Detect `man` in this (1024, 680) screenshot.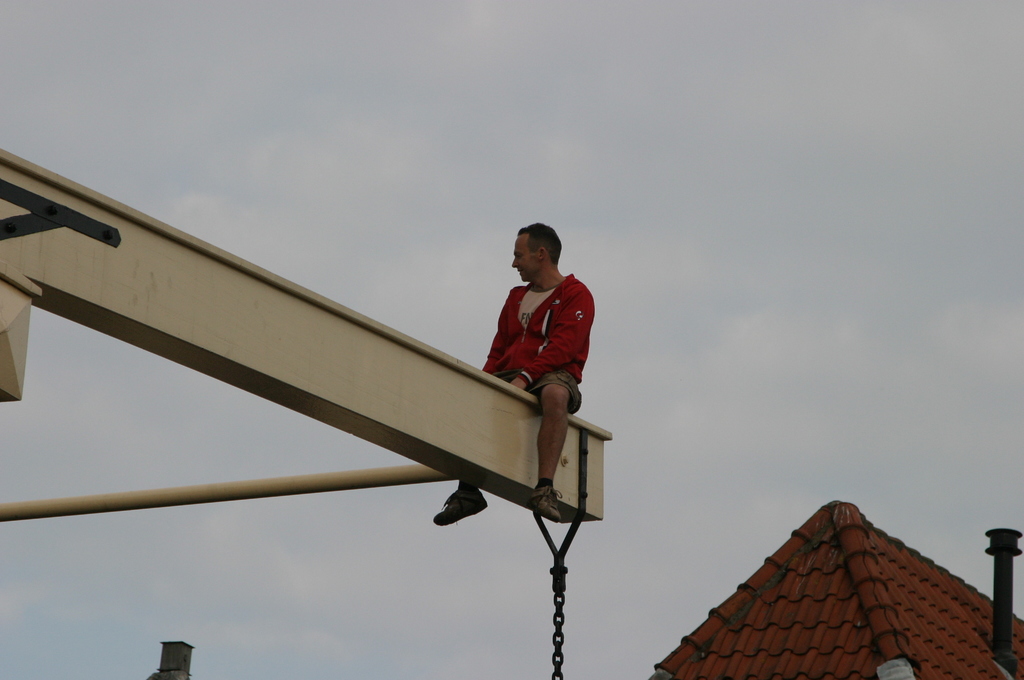
Detection: 431, 221, 603, 527.
